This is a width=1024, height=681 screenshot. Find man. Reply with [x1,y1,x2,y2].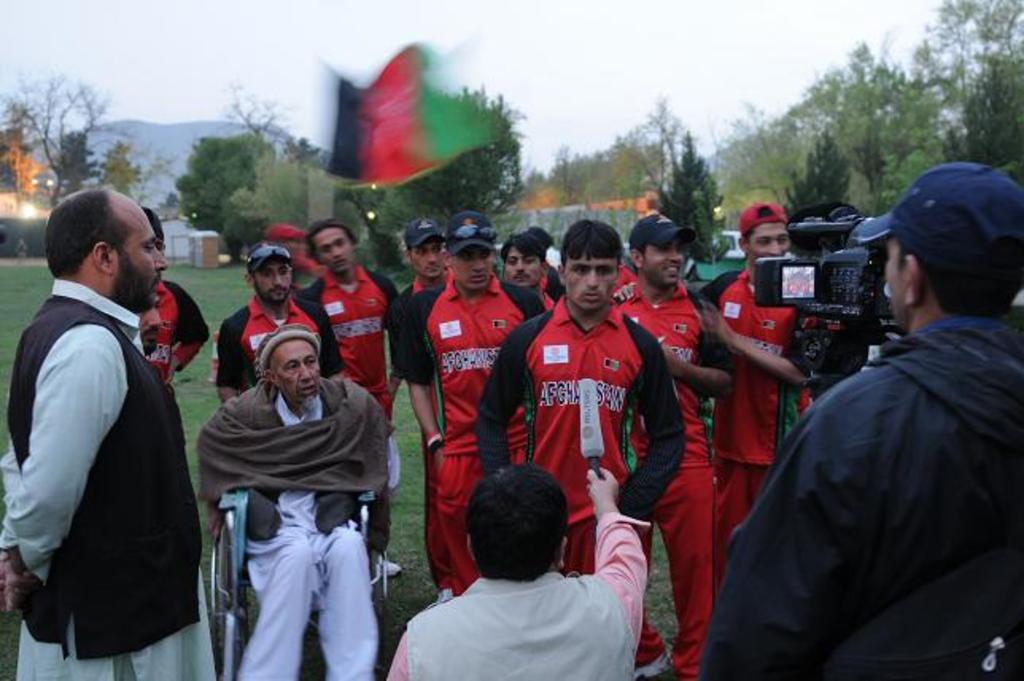
[394,210,560,592].
